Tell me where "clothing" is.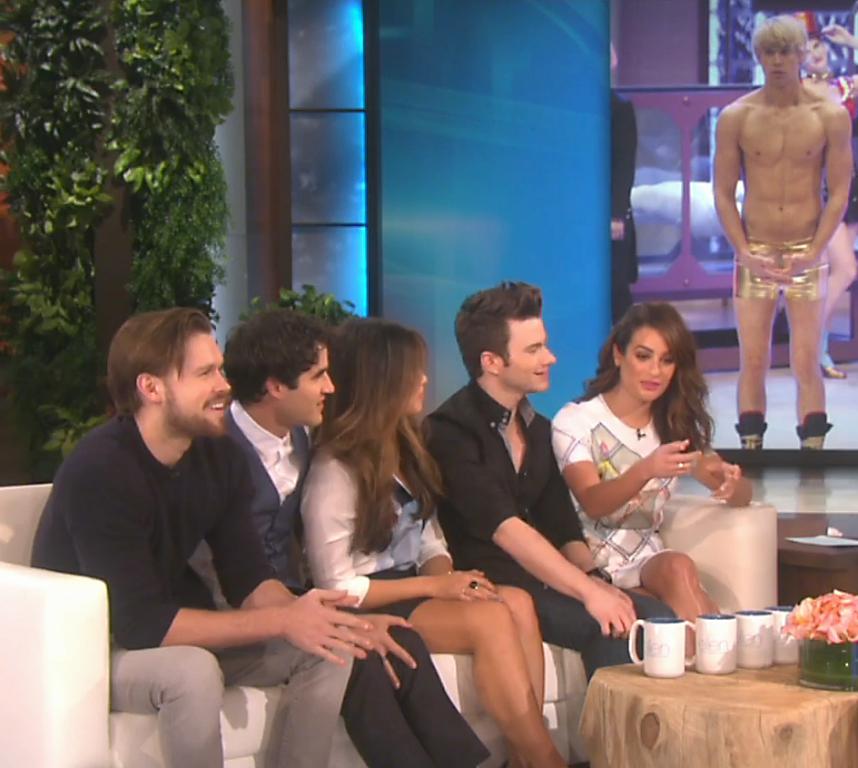
"clothing" is at 727, 242, 825, 302.
